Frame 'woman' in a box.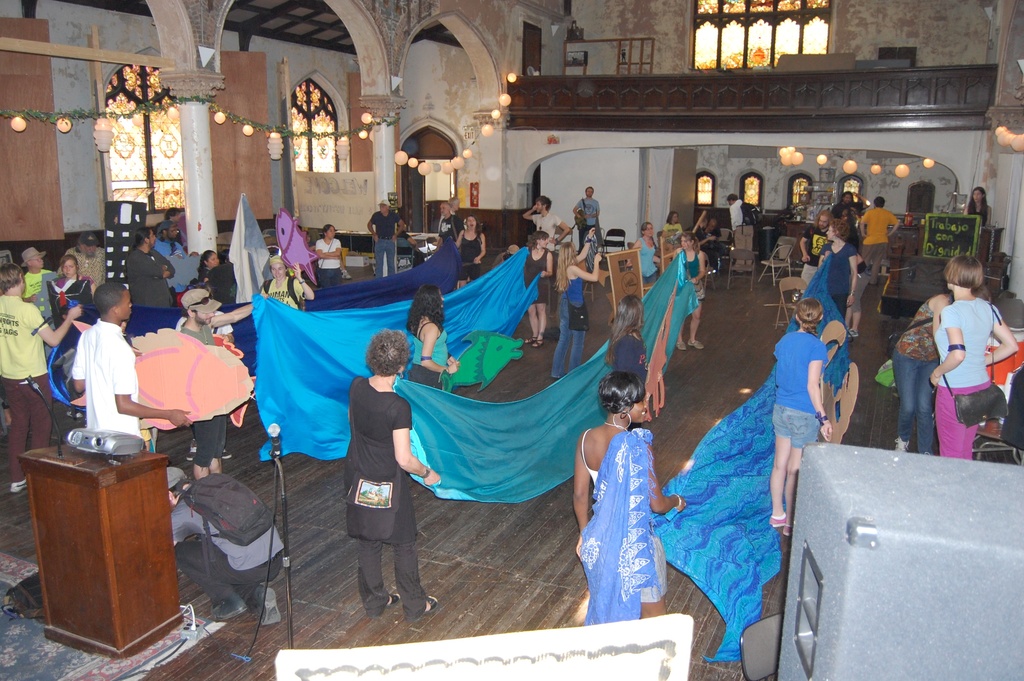
rect(662, 213, 680, 242).
